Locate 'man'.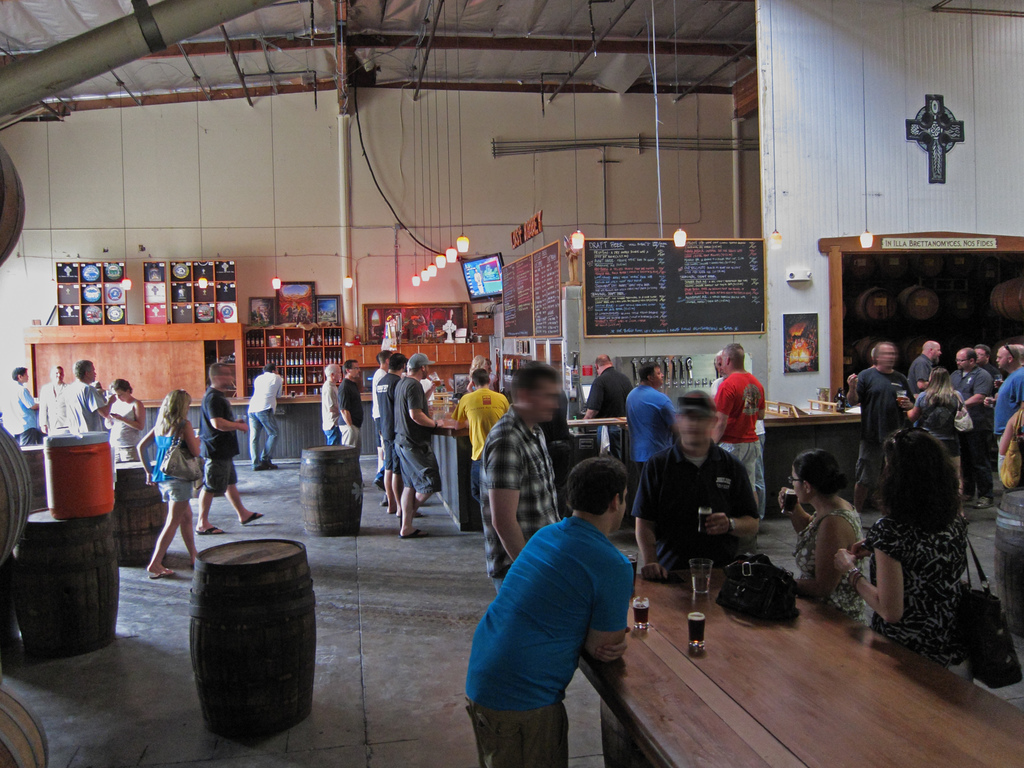
Bounding box: [left=13, top=358, right=38, bottom=447].
